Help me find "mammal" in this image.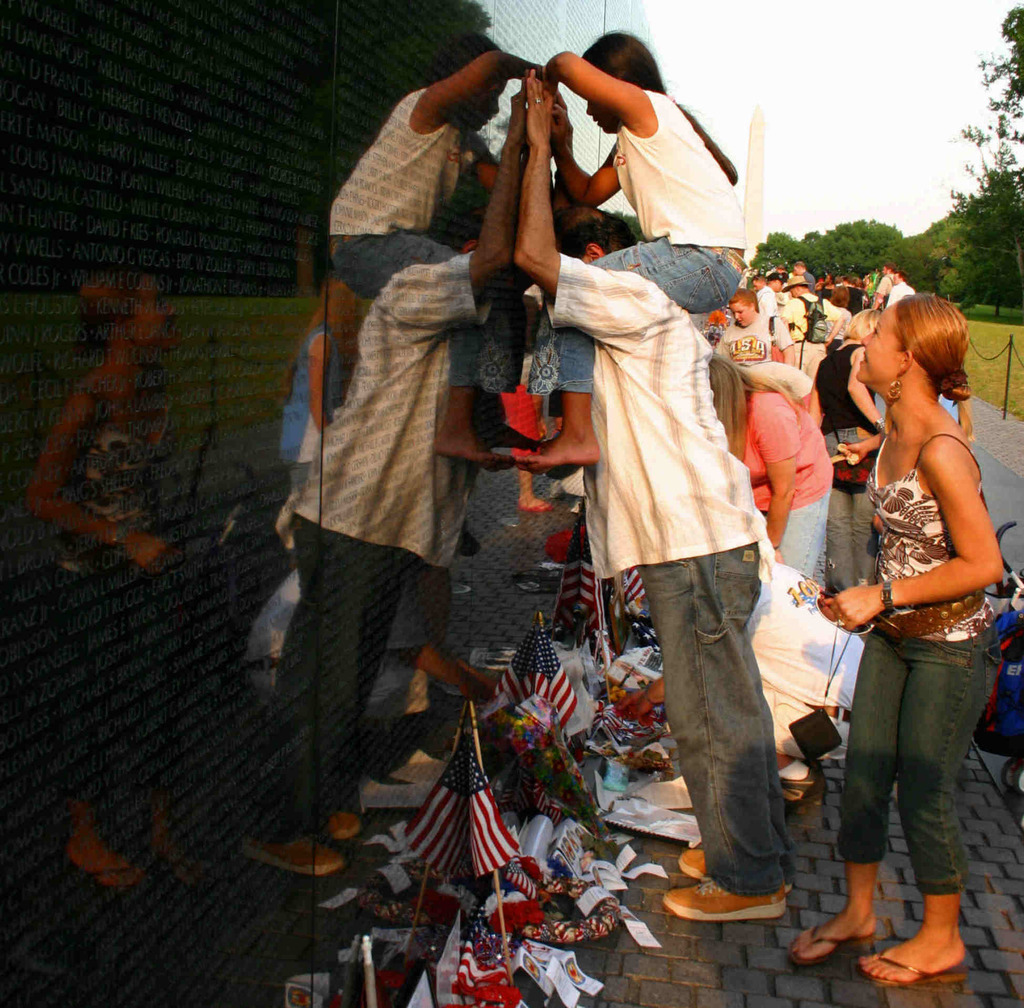
Found it: Rect(804, 252, 1009, 978).
